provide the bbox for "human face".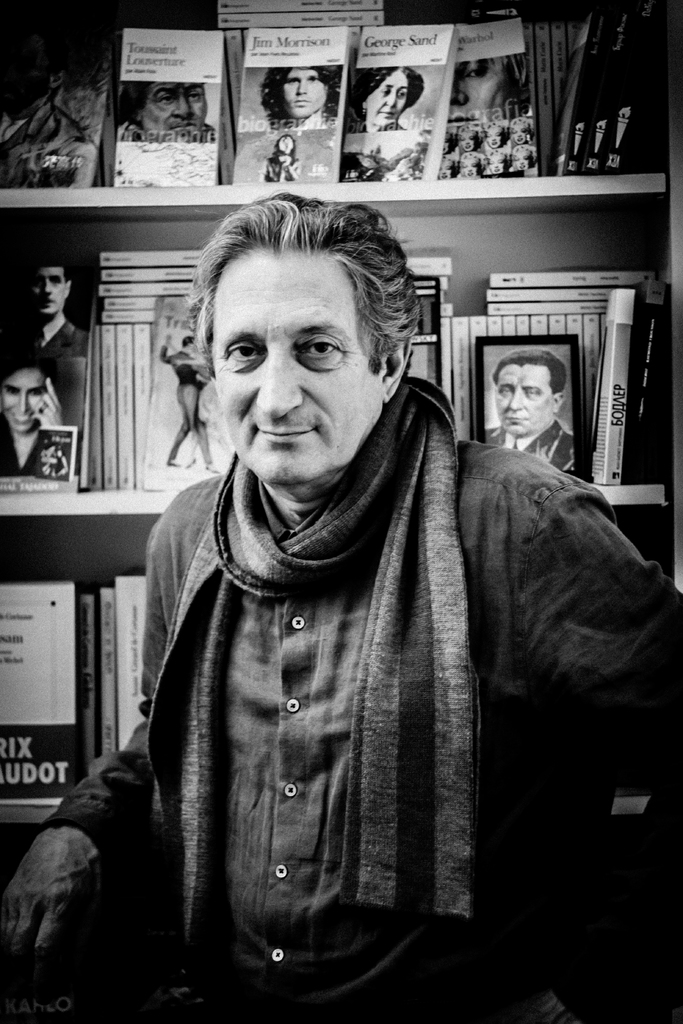
detection(449, 56, 514, 142).
